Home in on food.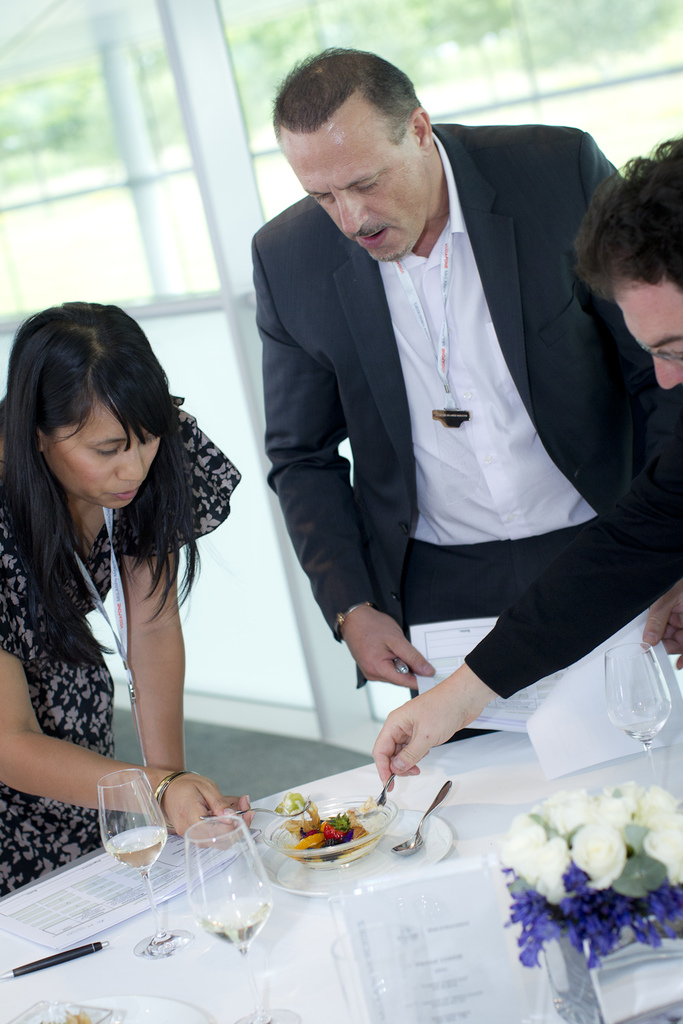
Homed in at 287/819/359/848.
